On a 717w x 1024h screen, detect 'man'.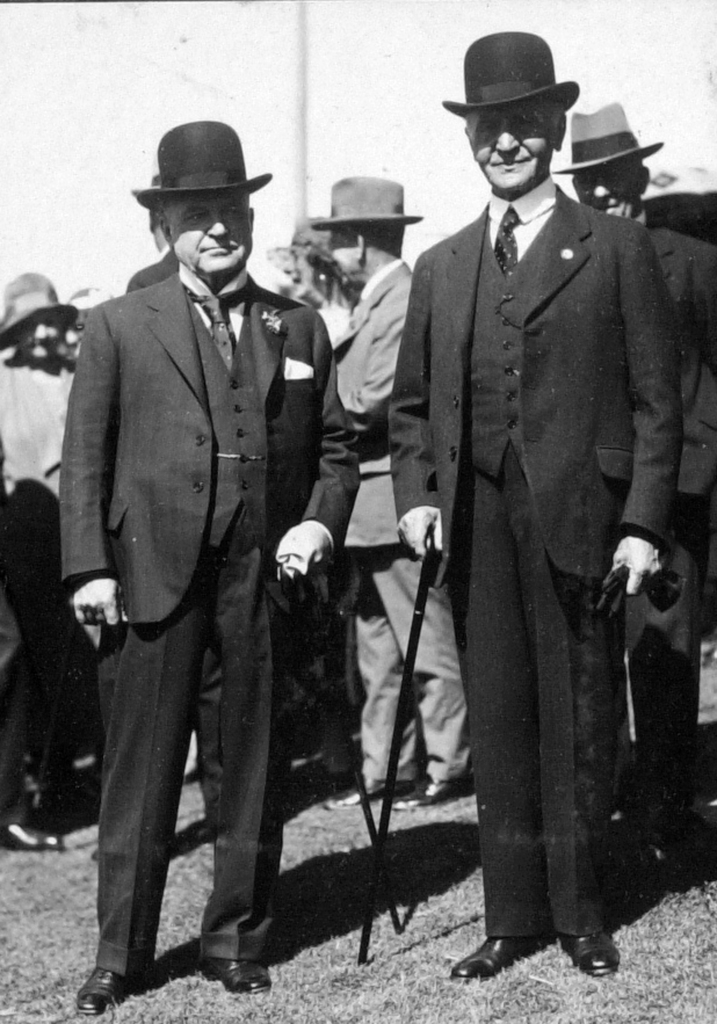
54,140,333,1019.
